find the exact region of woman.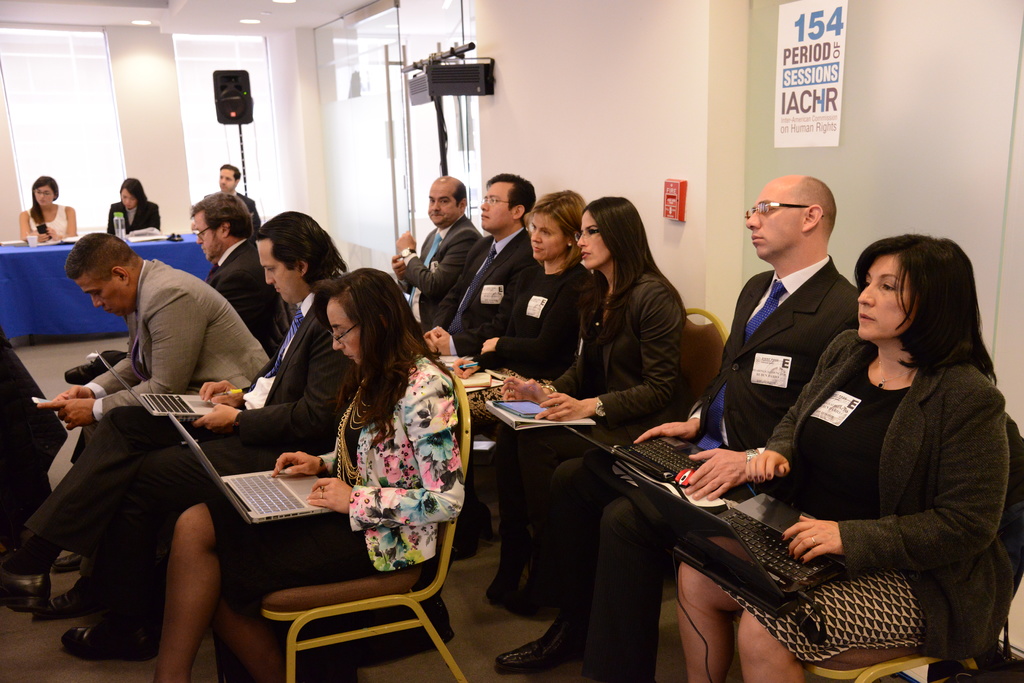
Exact region: bbox=[539, 179, 713, 624].
